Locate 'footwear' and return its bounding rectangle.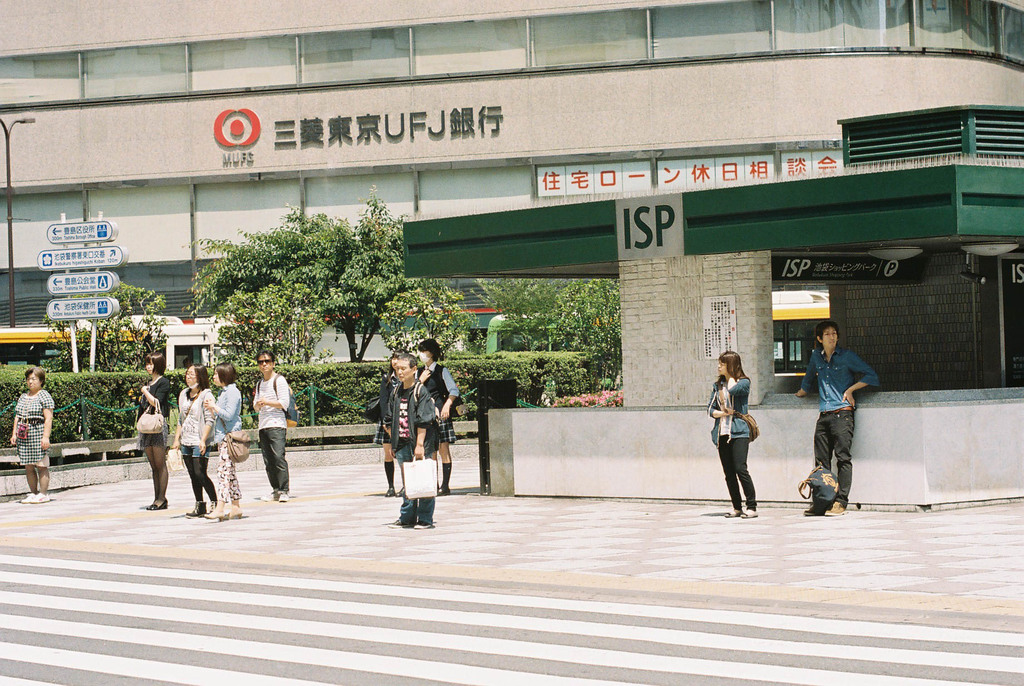
[left=149, top=495, right=170, bottom=511].
